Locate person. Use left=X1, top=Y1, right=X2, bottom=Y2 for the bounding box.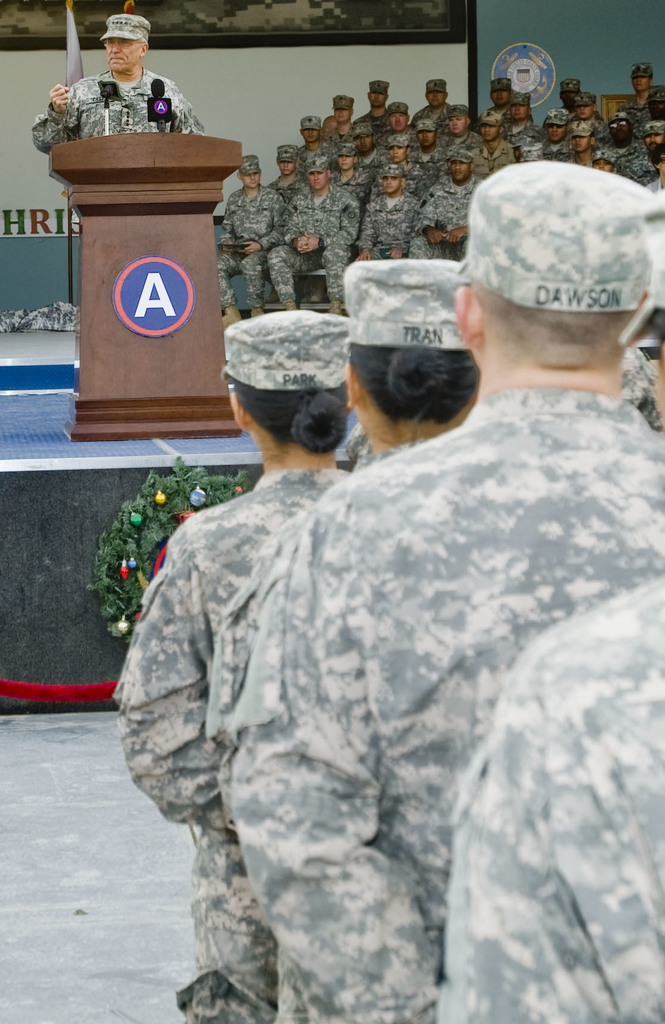
left=272, top=264, right=486, bottom=1023.
